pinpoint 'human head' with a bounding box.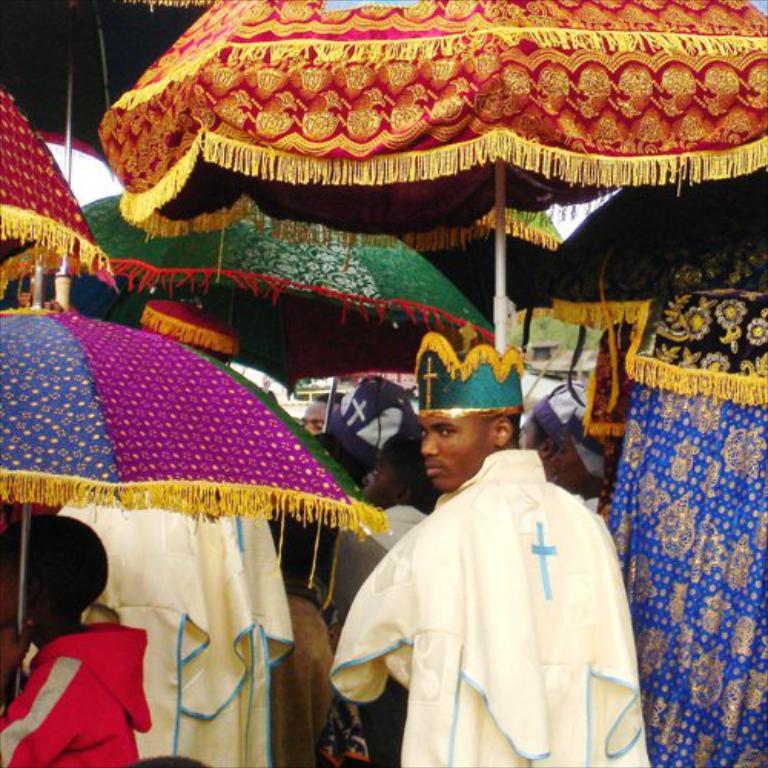
left=359, top=438, right=425, bottom=510.
